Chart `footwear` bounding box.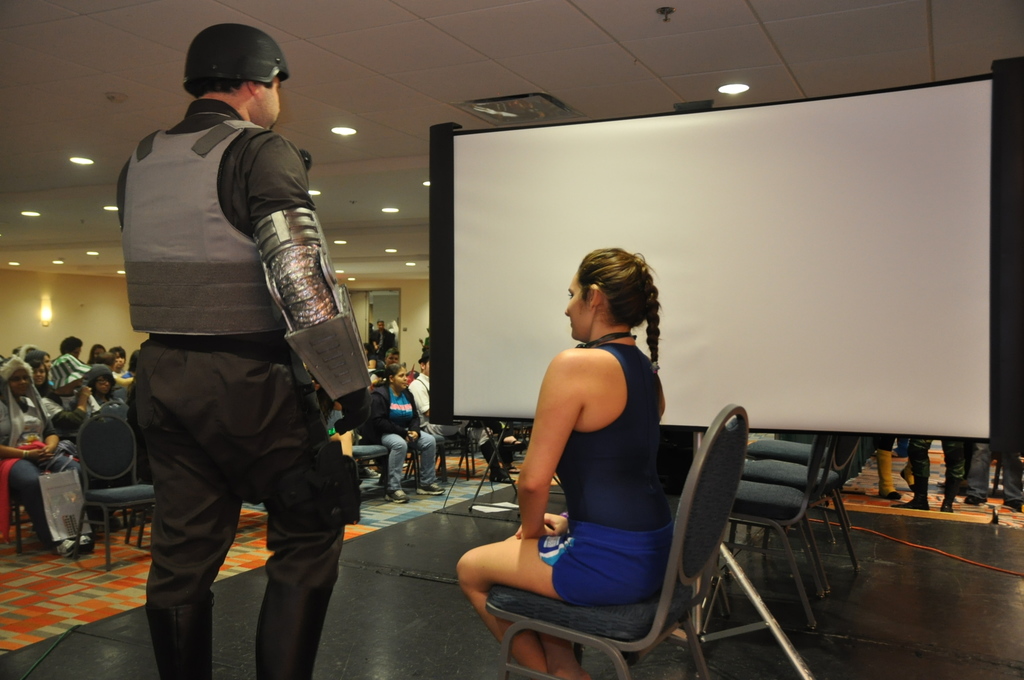
Charted: (x1=941, y1=466, x2=967, y2=516).
